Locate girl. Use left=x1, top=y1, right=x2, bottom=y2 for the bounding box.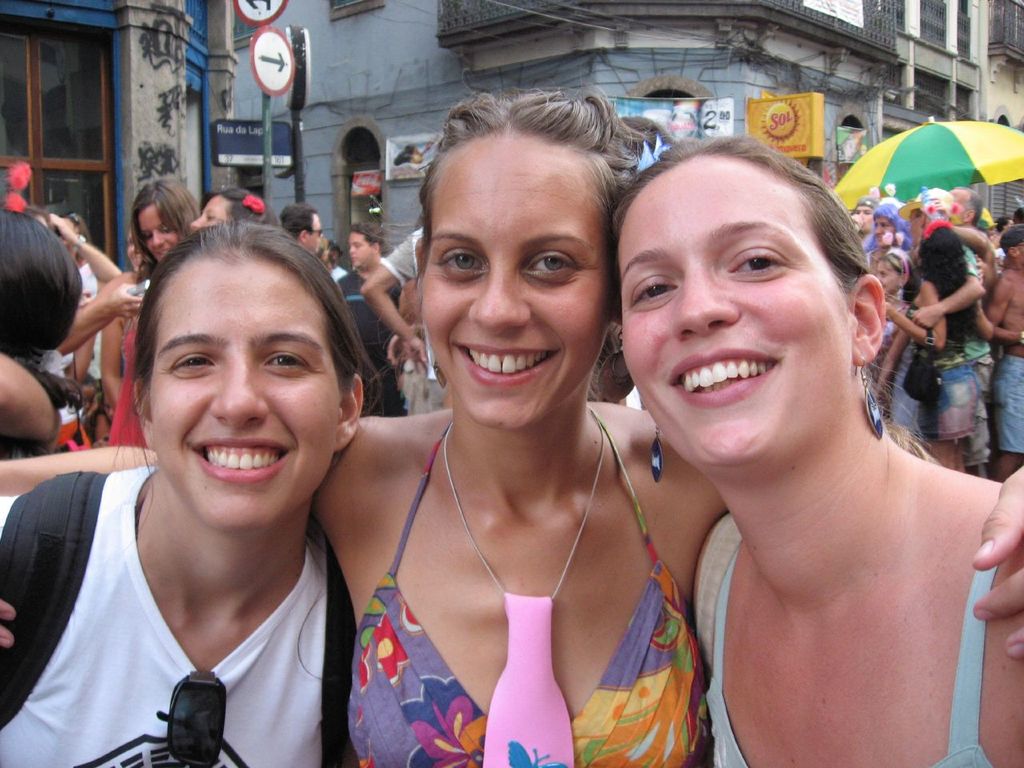
left=601, top=134, right=1023, bottom=767.
